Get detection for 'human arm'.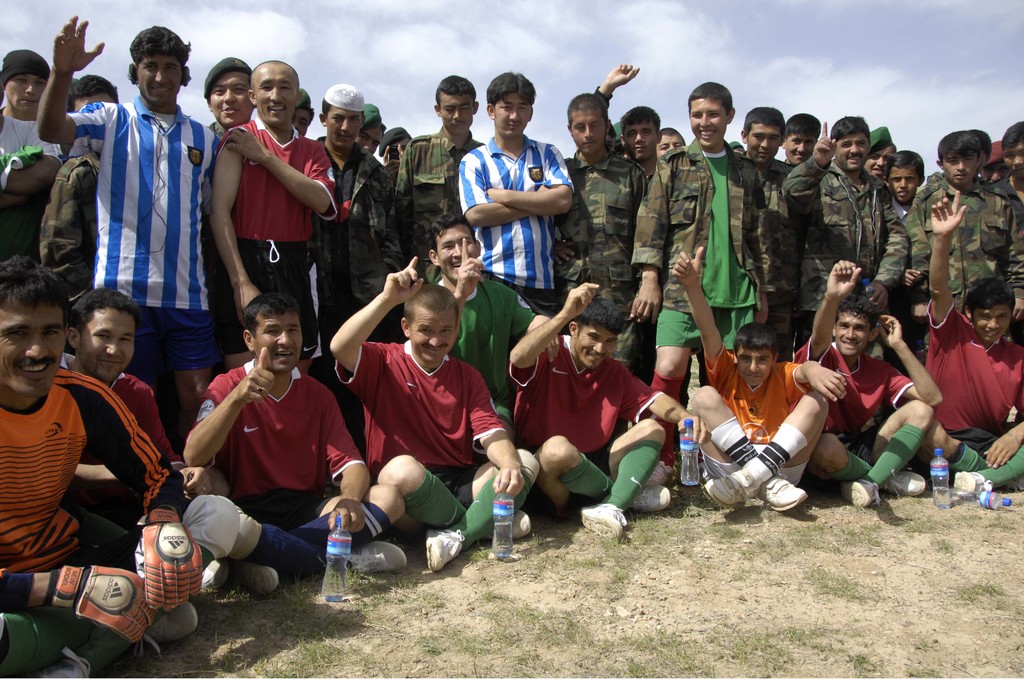
Detection: bbox=[461, 162, 551, 233].
